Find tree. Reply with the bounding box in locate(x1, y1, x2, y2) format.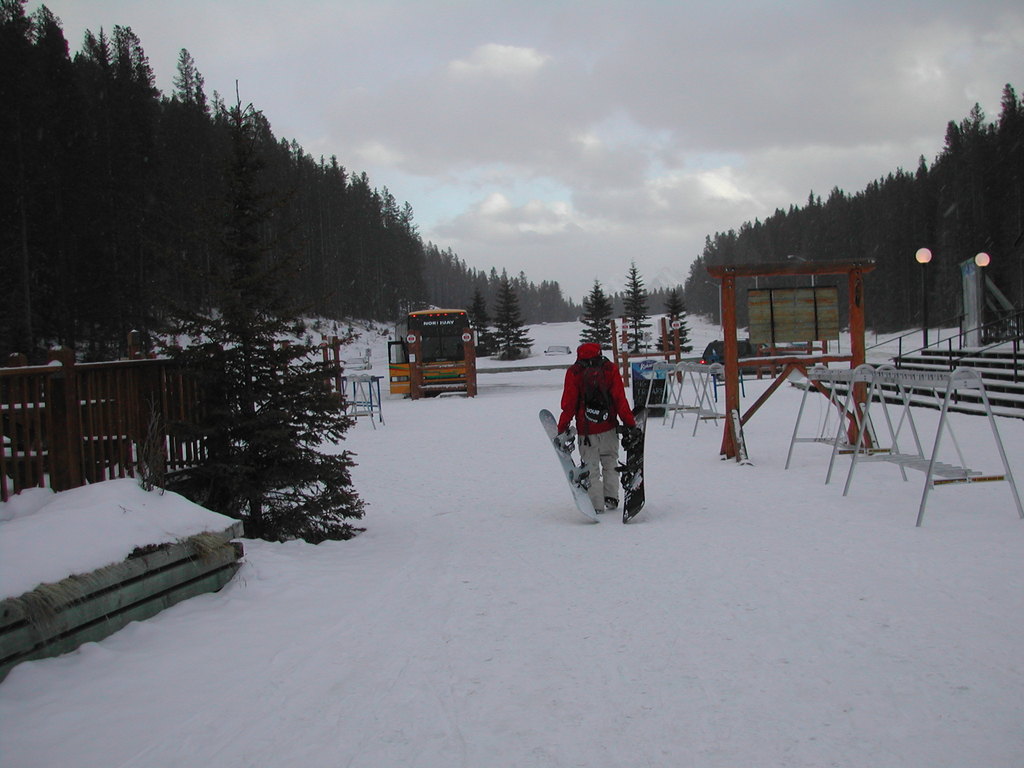
locate(657, 289, 692, 381).
